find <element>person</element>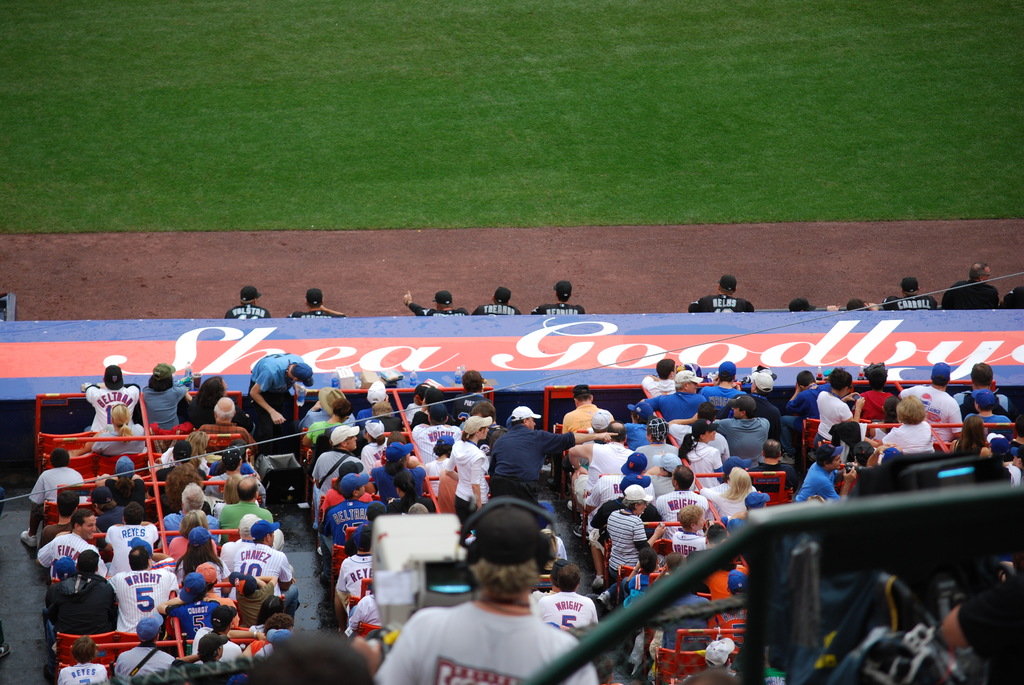
{"x1": 644, "y1": 357, "x2": 679, "y2": 403}
